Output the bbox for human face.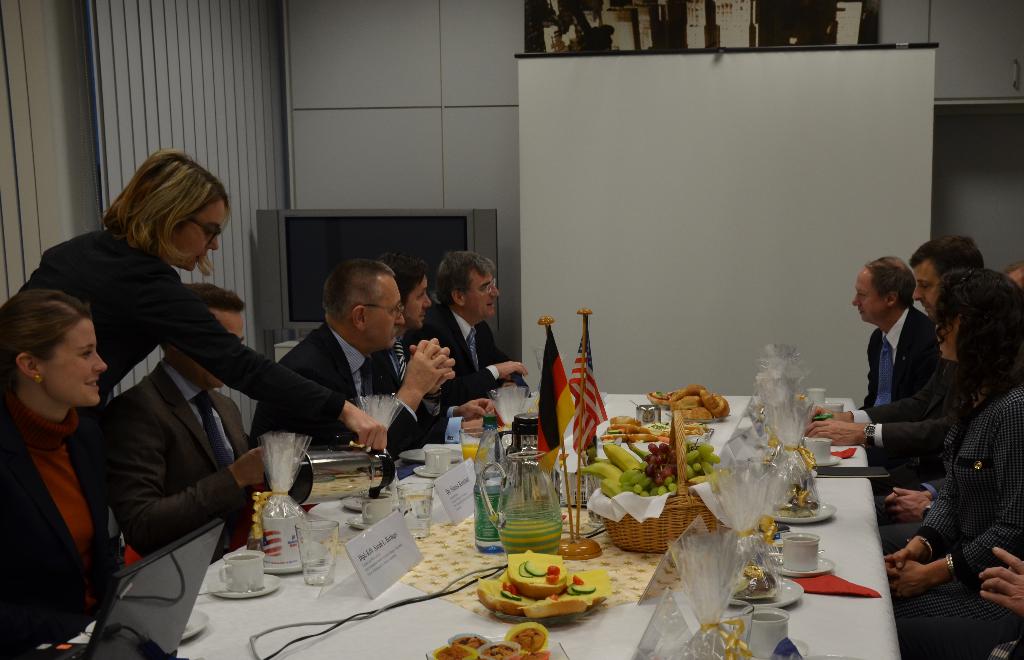
left=42, top=317, right=109, bottom=409.
